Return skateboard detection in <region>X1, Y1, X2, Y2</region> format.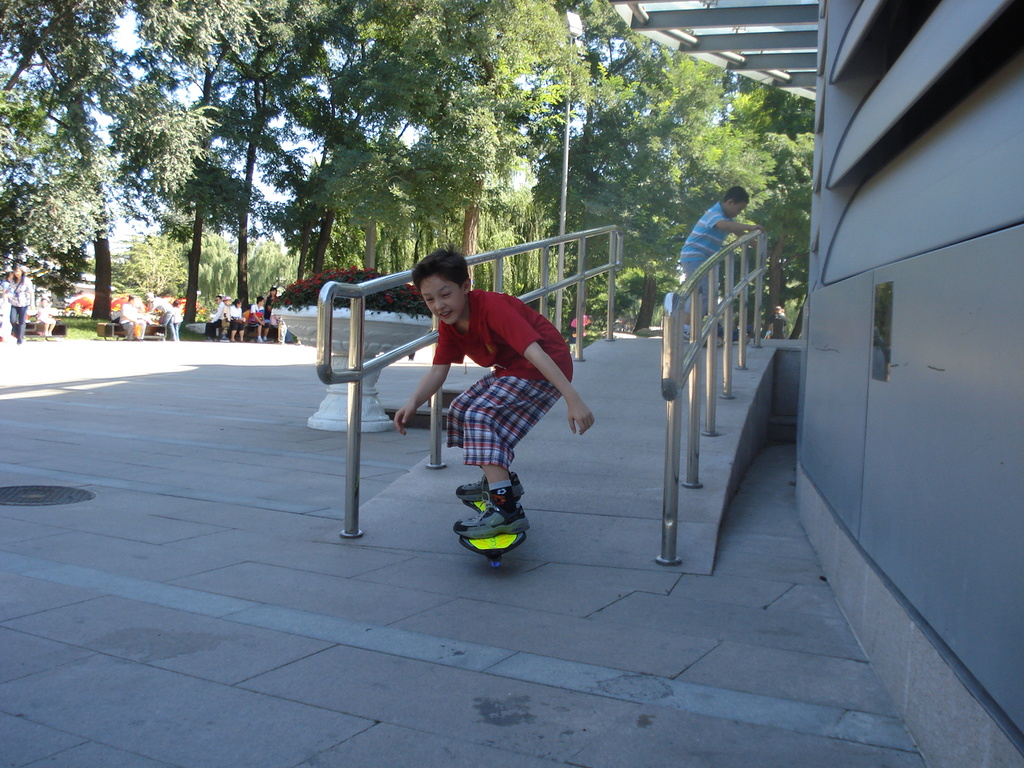
<region>461, 497, 530, 568</region>.
